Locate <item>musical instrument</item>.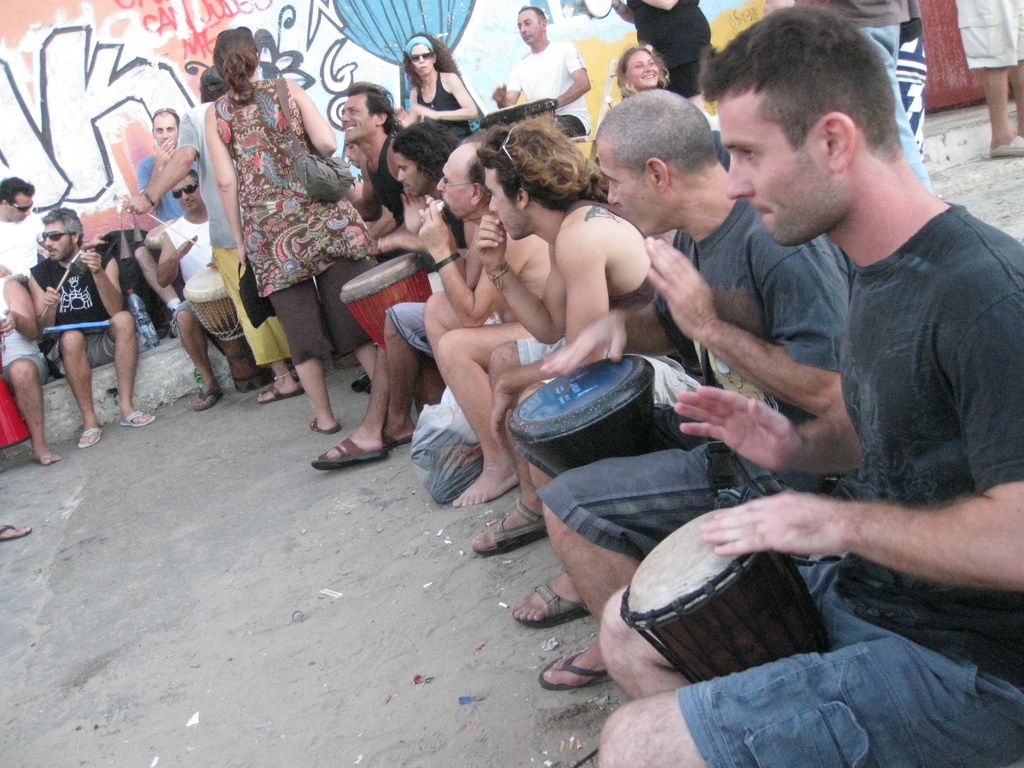
Bounding box: pyautogui.locateOnScreen(340, 246, 429, 343).
